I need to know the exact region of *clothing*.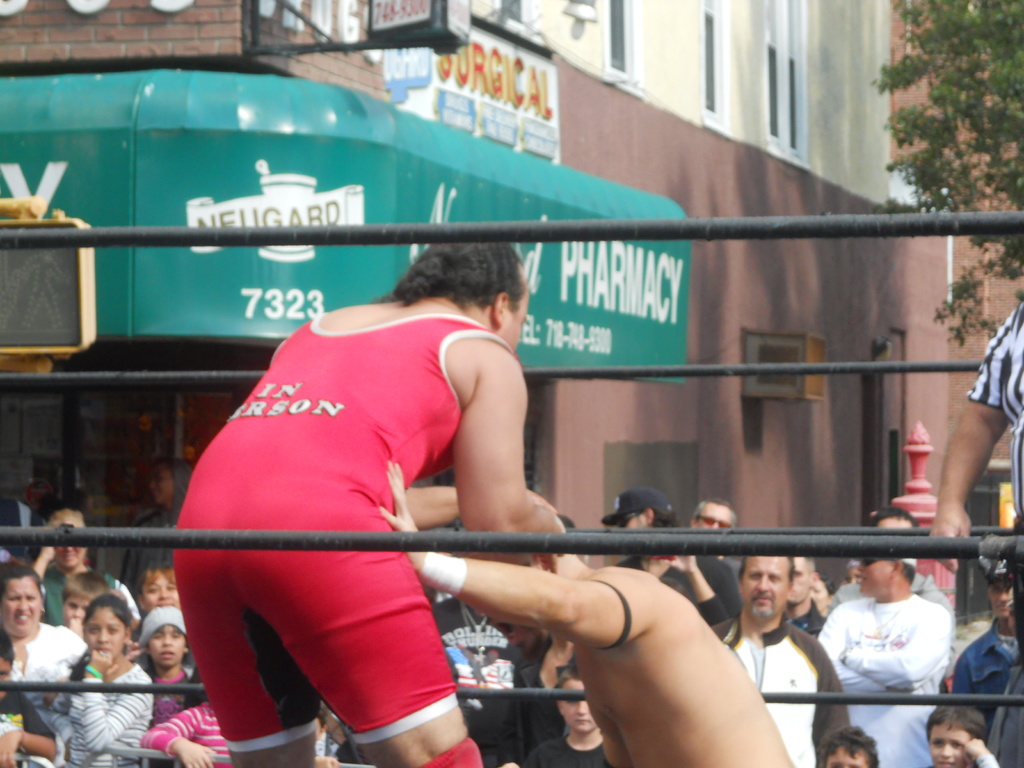
Region: locate(943, 628, 1012, 726).
